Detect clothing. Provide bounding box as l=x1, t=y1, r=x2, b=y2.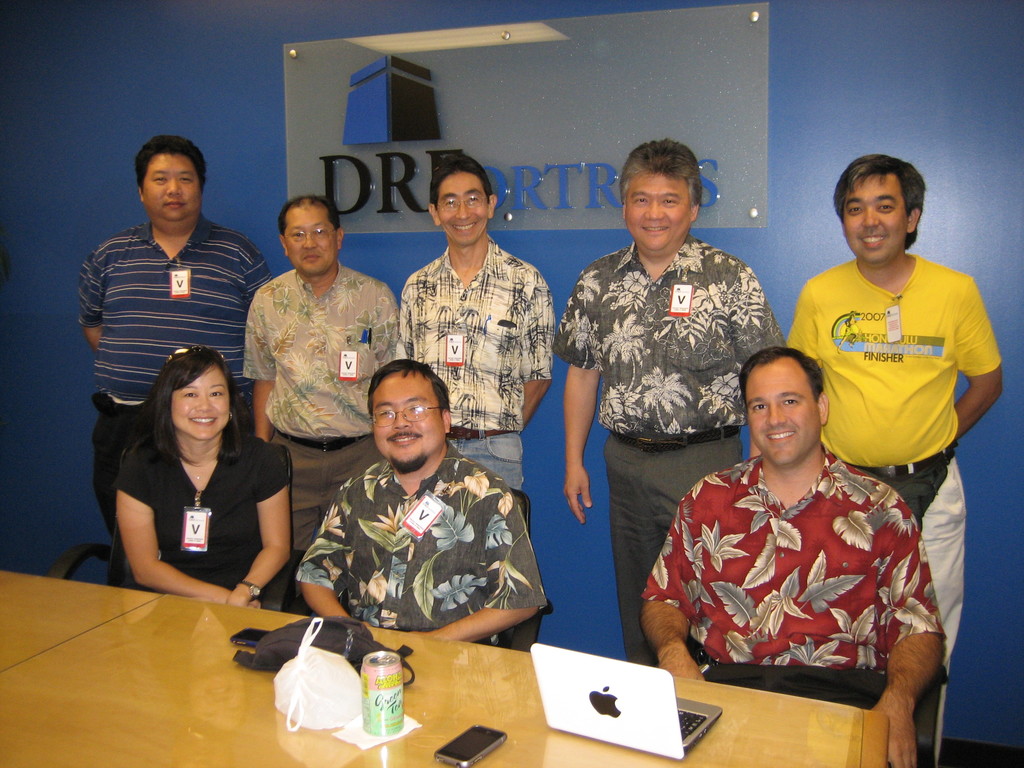
l=293, t=440, r=545, b=651.
